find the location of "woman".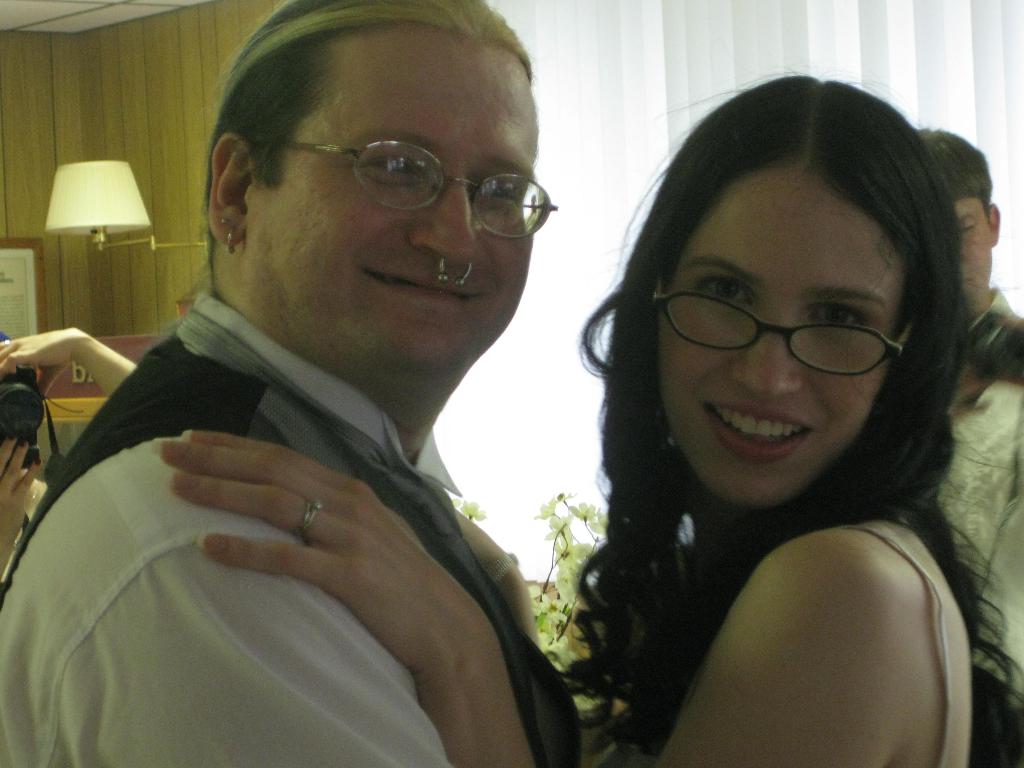
Location: x1=165, y1=68, x2=1023, y2=767.
